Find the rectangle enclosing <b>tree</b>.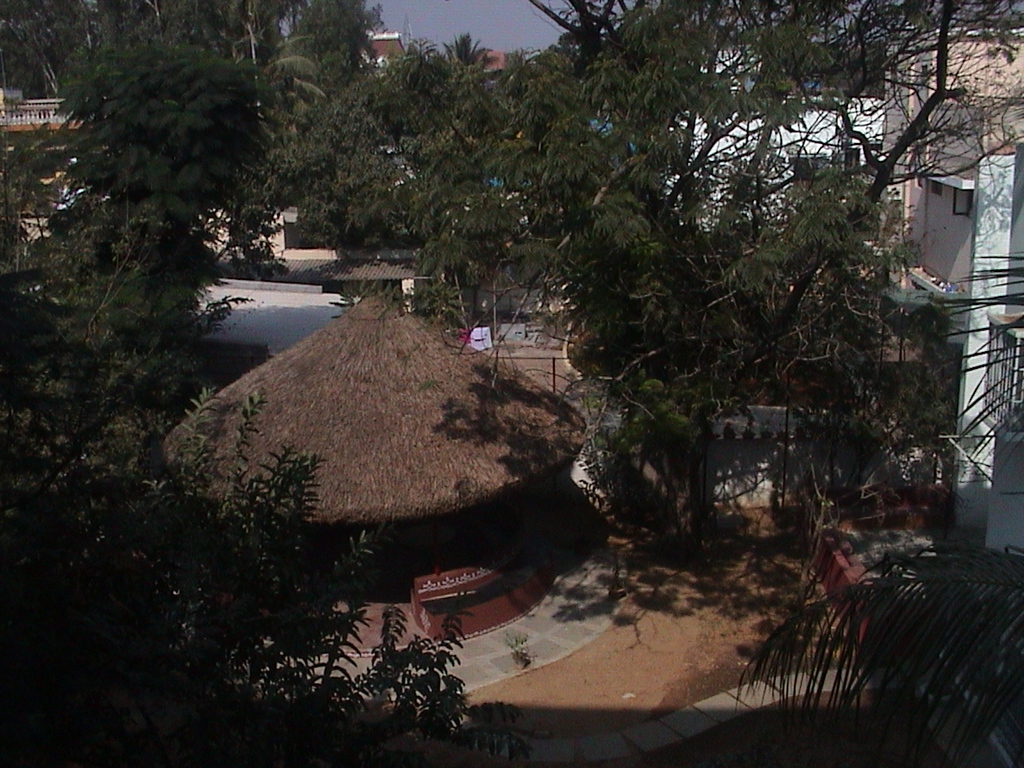
[left=398, top=154, right=533, bottom=315].
